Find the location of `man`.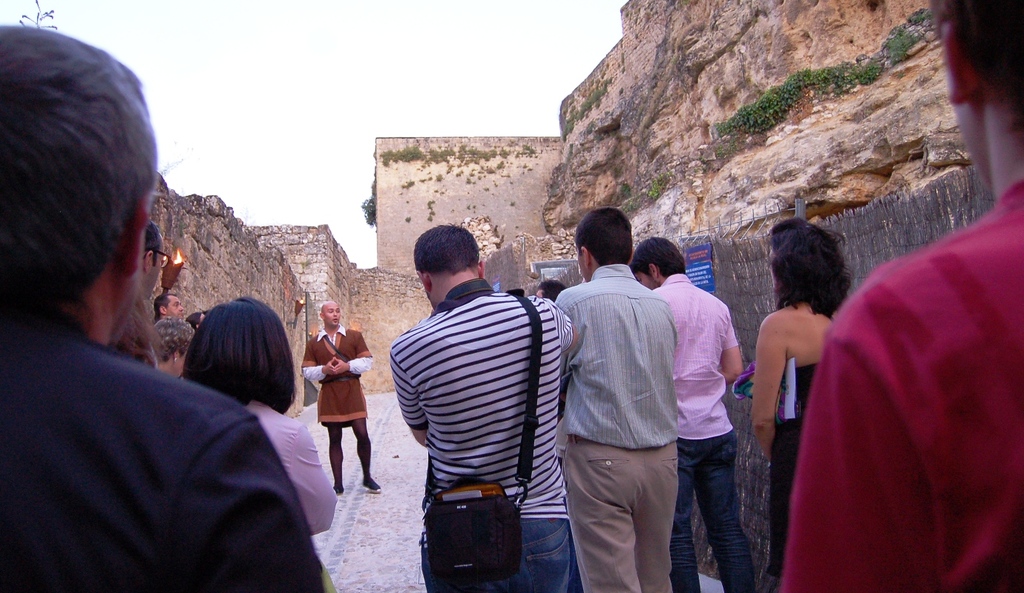
Location: (x1=0, y1=22, x2=335, y2=592).
